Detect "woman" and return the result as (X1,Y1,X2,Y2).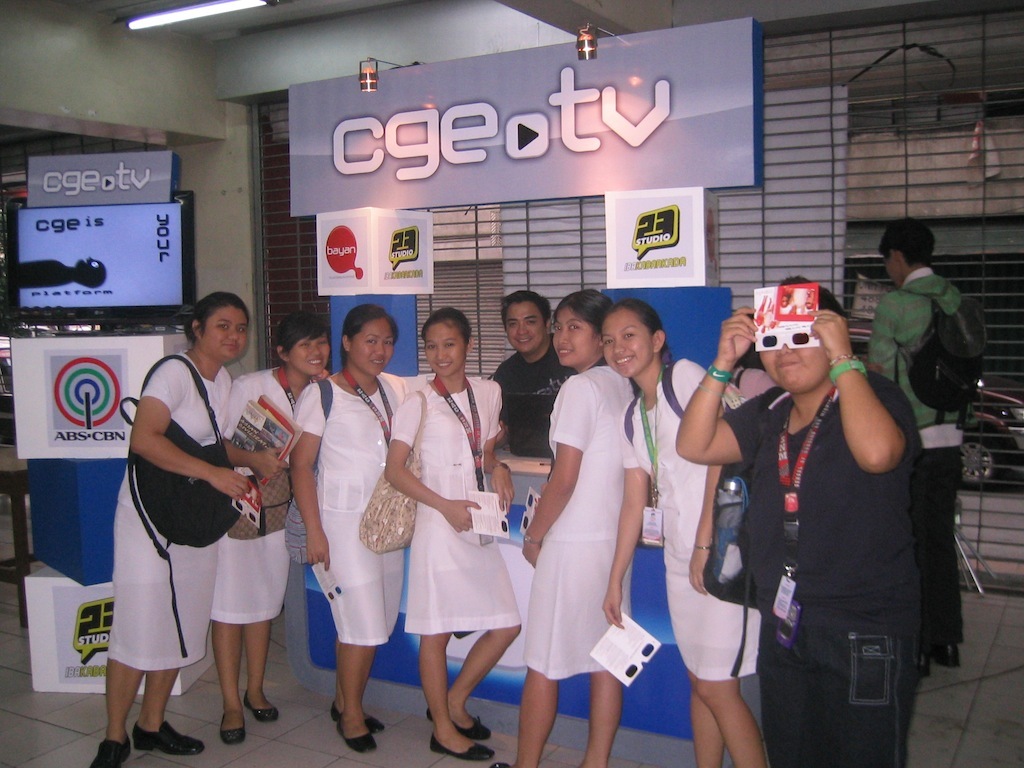
(82,289,256,767).
